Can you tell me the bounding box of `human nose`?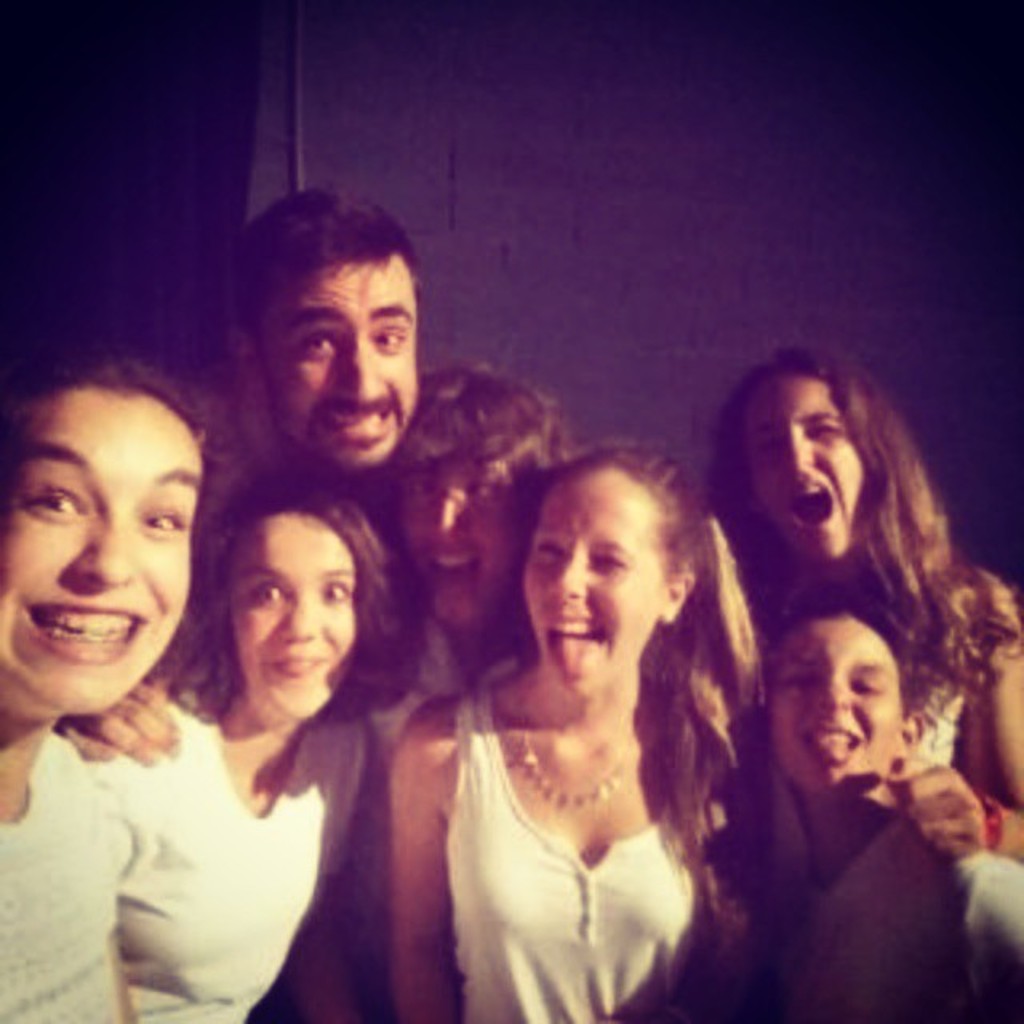
(left=544, top=550, right=589, bottom=608).
